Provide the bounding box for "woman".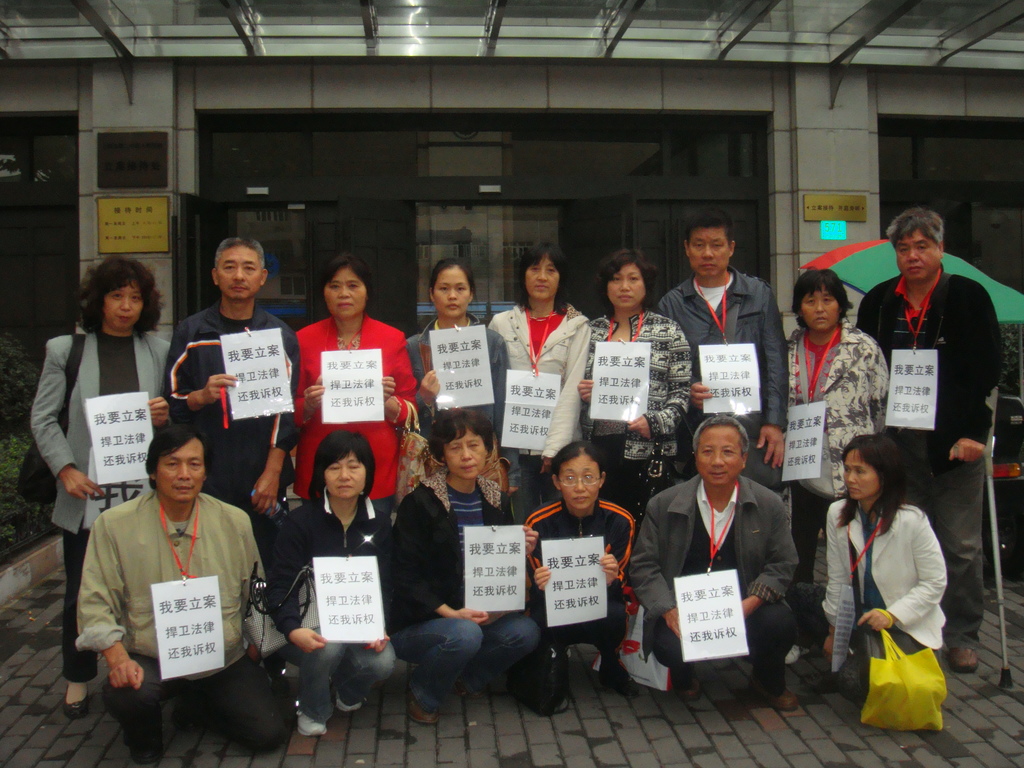
locate(572, 247, 694, 529).
